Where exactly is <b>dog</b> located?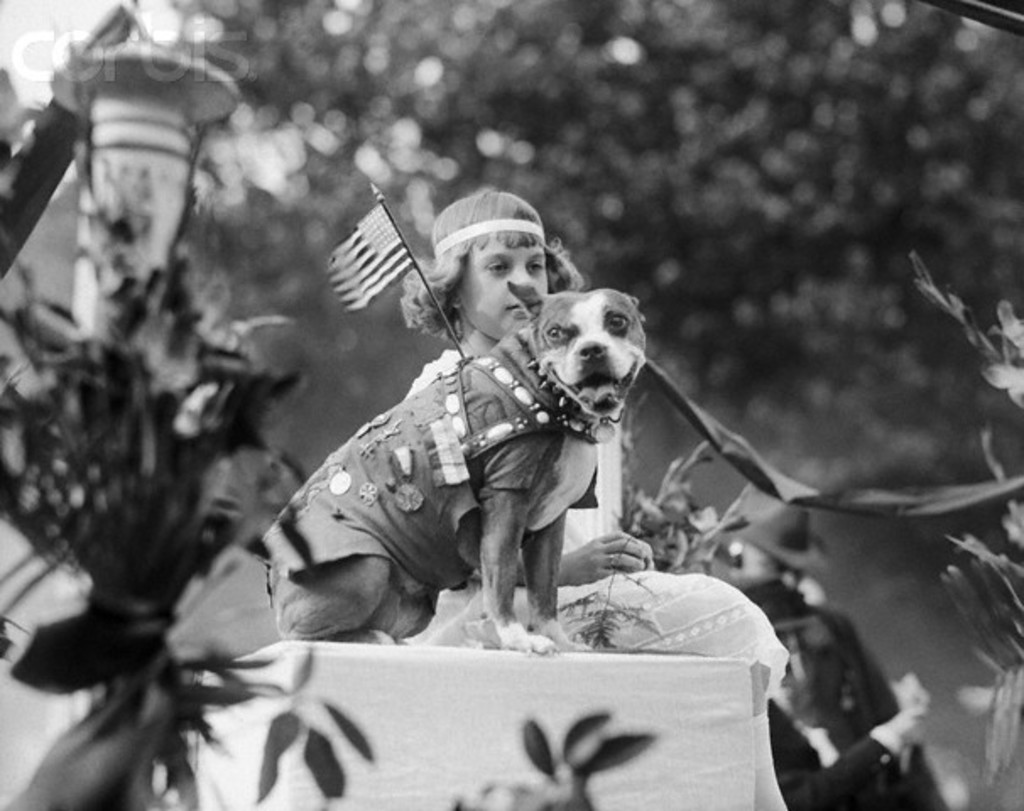
Its bounding box is box(259, 279, 657, 640).
